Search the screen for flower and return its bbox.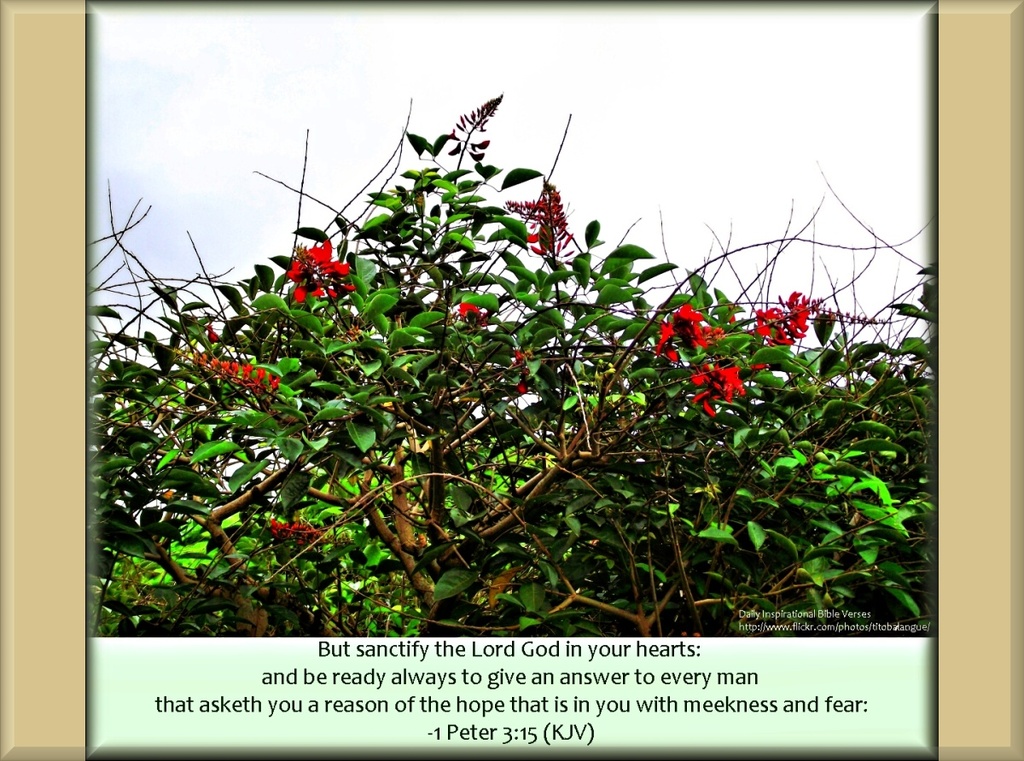
Found: box=[794, 310, 812, 331].
